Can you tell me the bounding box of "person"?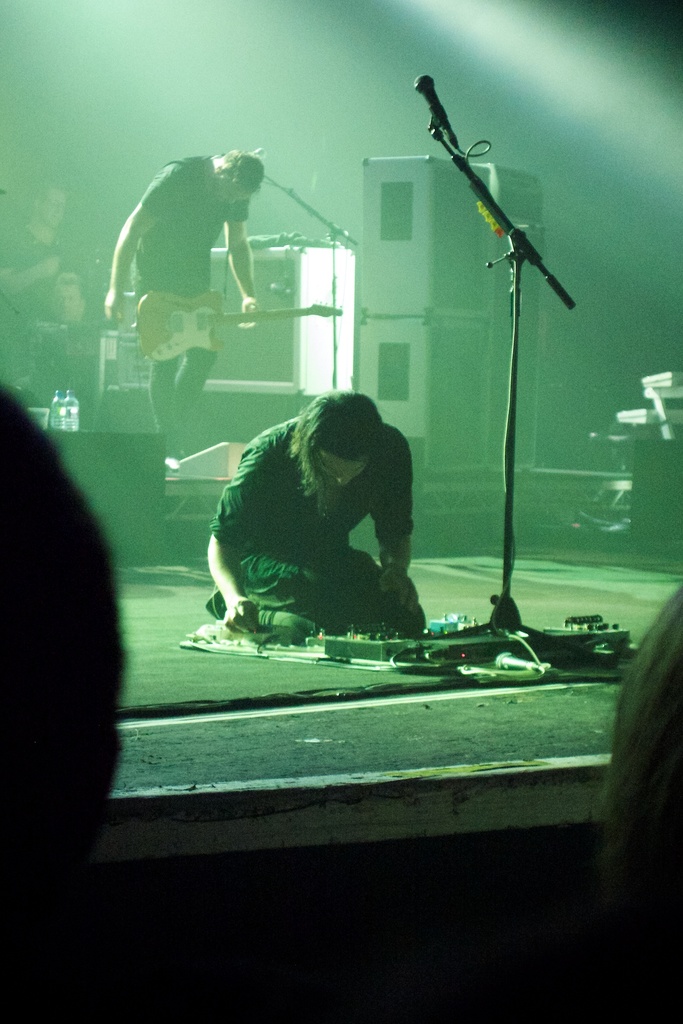
[x1=0, y1=378, x2=127, y2=948].
